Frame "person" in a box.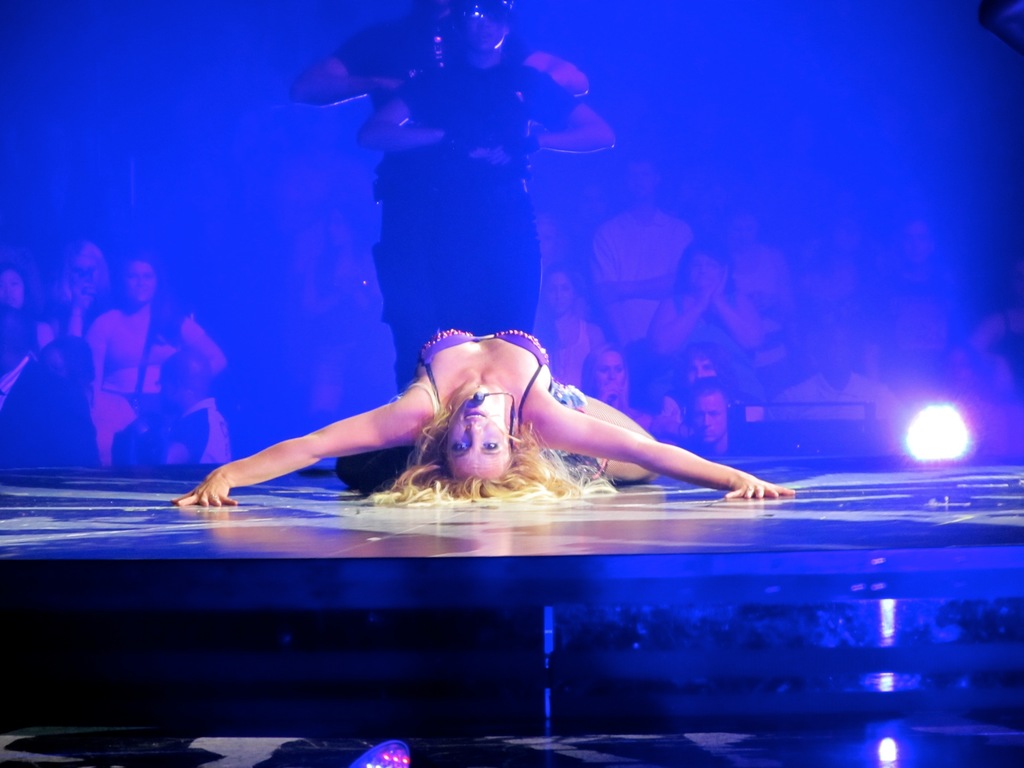
l=573, t=147, r=696, b=326.
